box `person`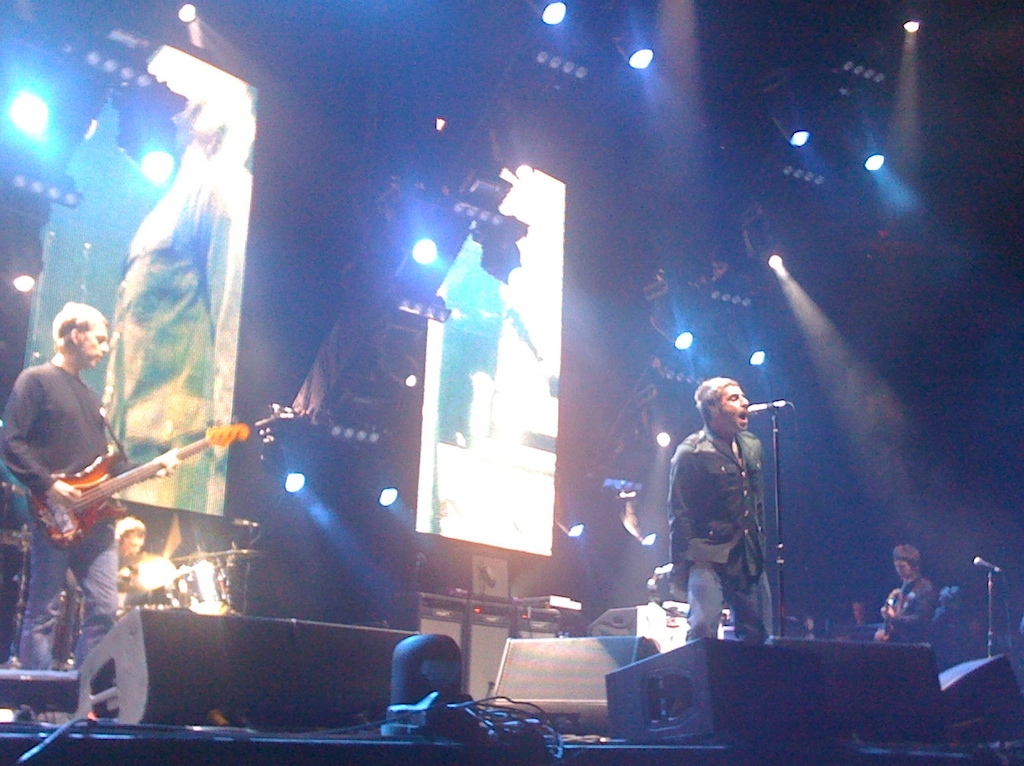
BBox(670, 372, 785, 665)
